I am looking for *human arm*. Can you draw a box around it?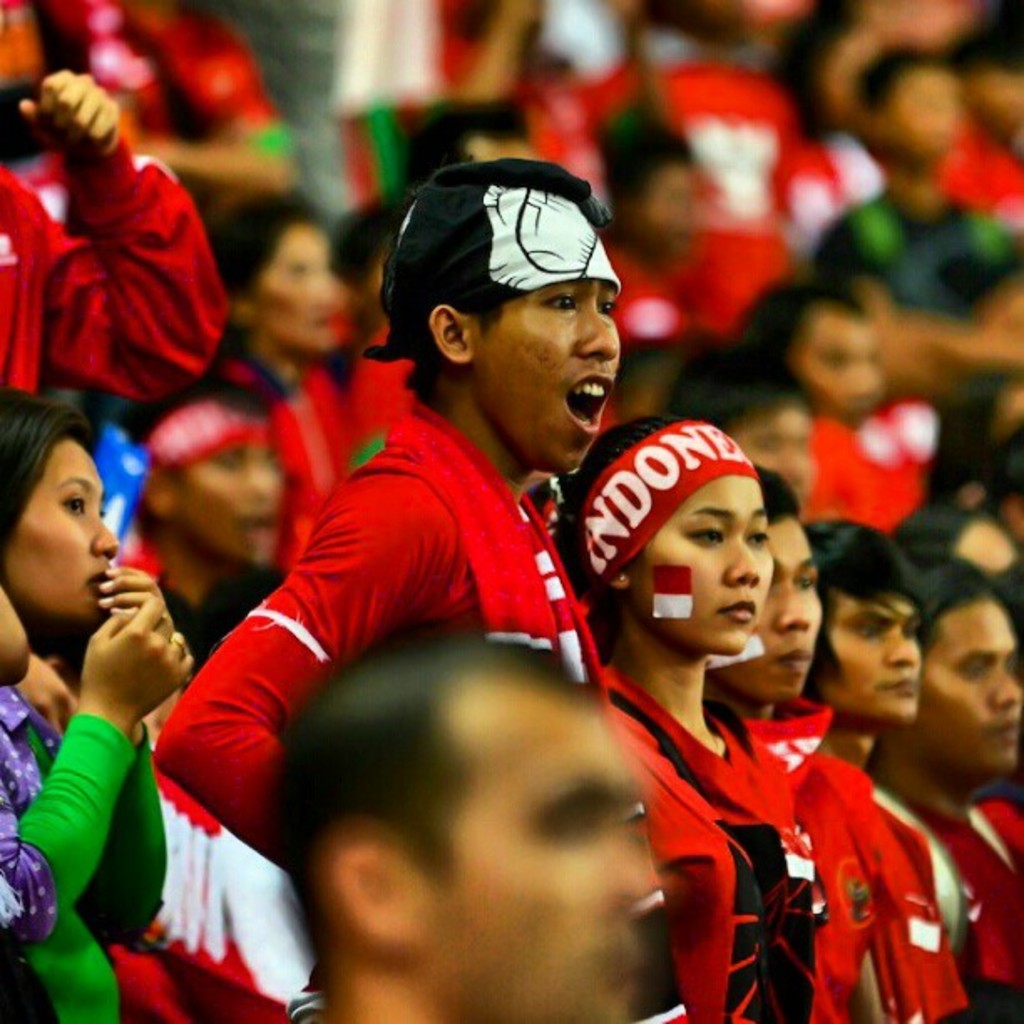
Sure, the bounding box is bbox(0, 596, 194, 945).
